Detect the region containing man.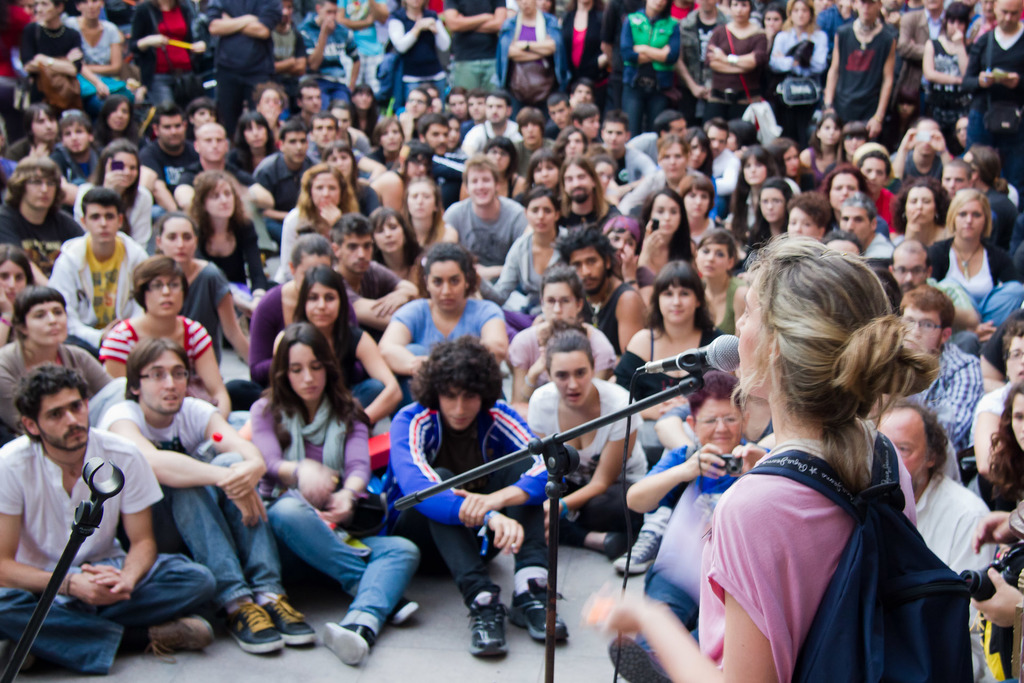
x1=419, y1=113, x2=452, y2=158.
